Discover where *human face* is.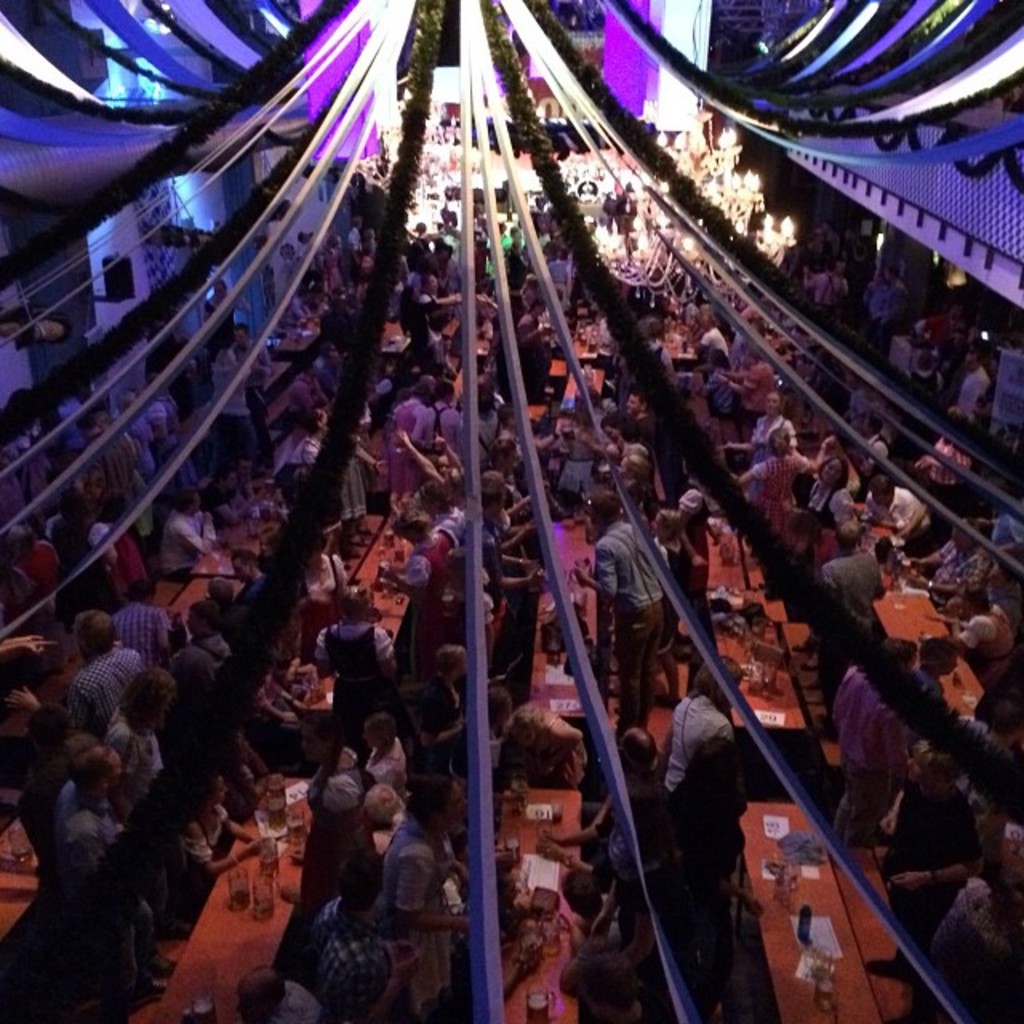
Discovered at select_region(534, 302, 550, 323).
